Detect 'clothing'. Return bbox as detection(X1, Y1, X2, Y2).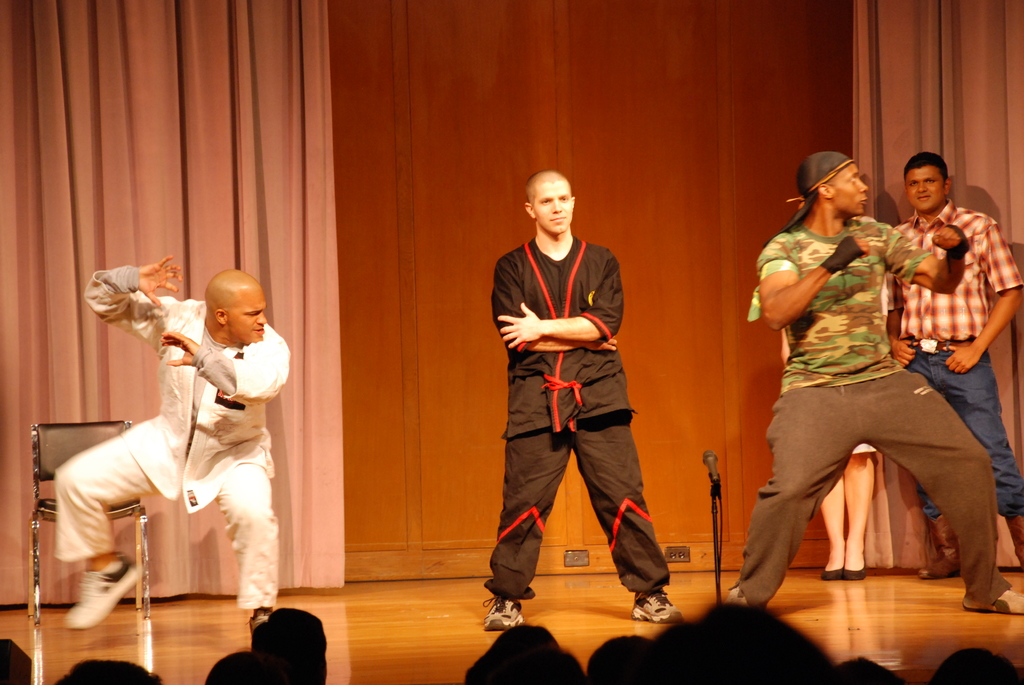
detection(488, 207, 664, 598).
